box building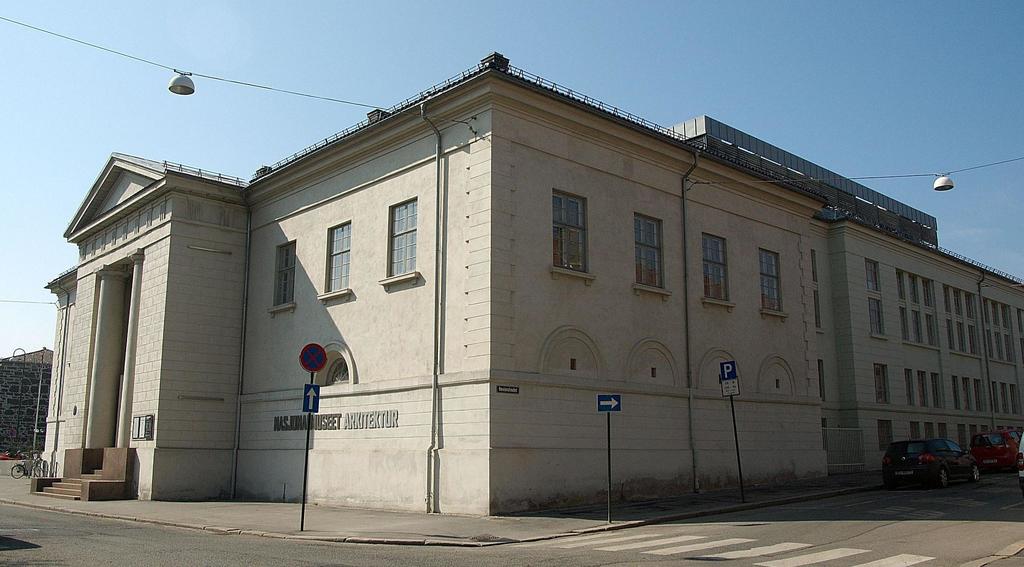
{"x1": 0, "y1": 344, "x2": 52, "y2": 450}
